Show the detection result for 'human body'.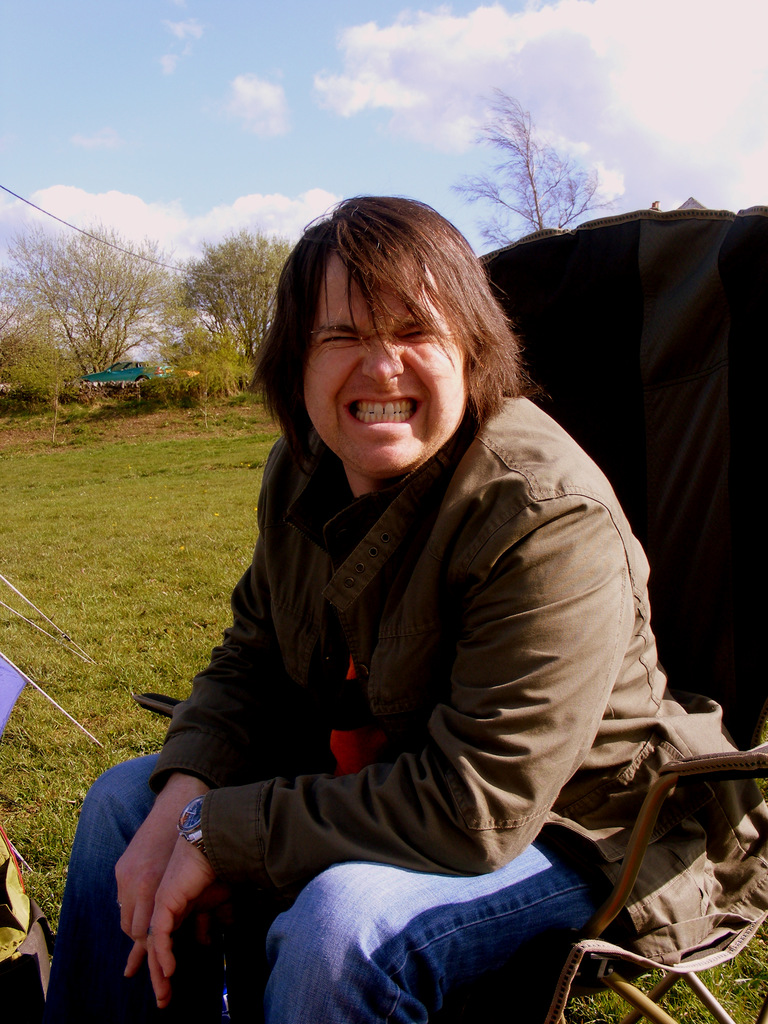
<bbox>131, 252, 688, 1023</bbox>.
